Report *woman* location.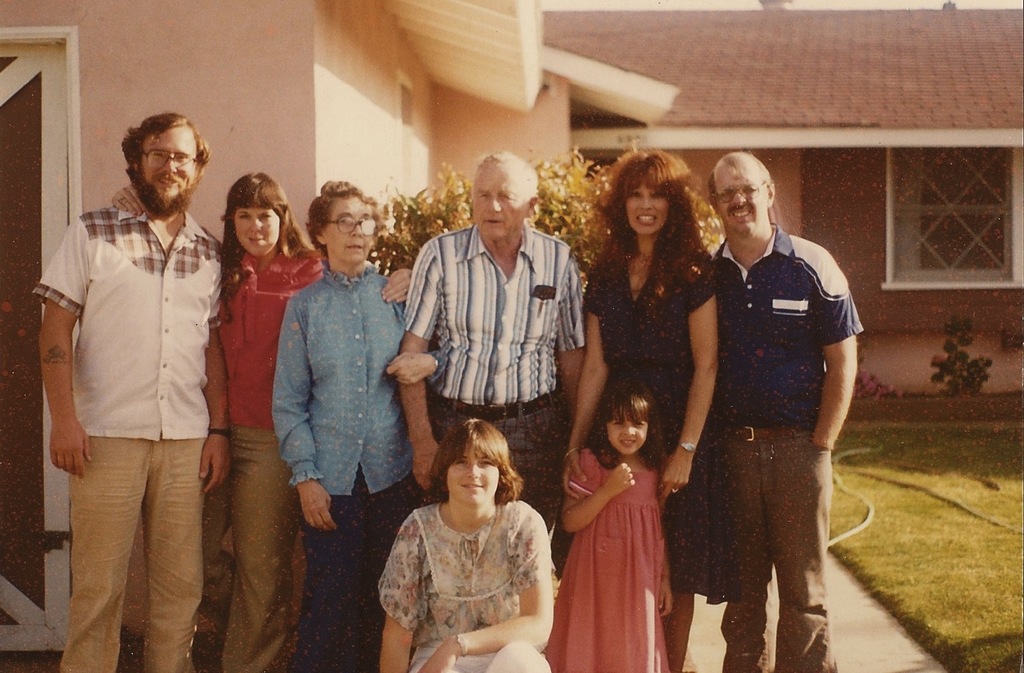
Report: left=270, top=179, right=436, bottom=672.
